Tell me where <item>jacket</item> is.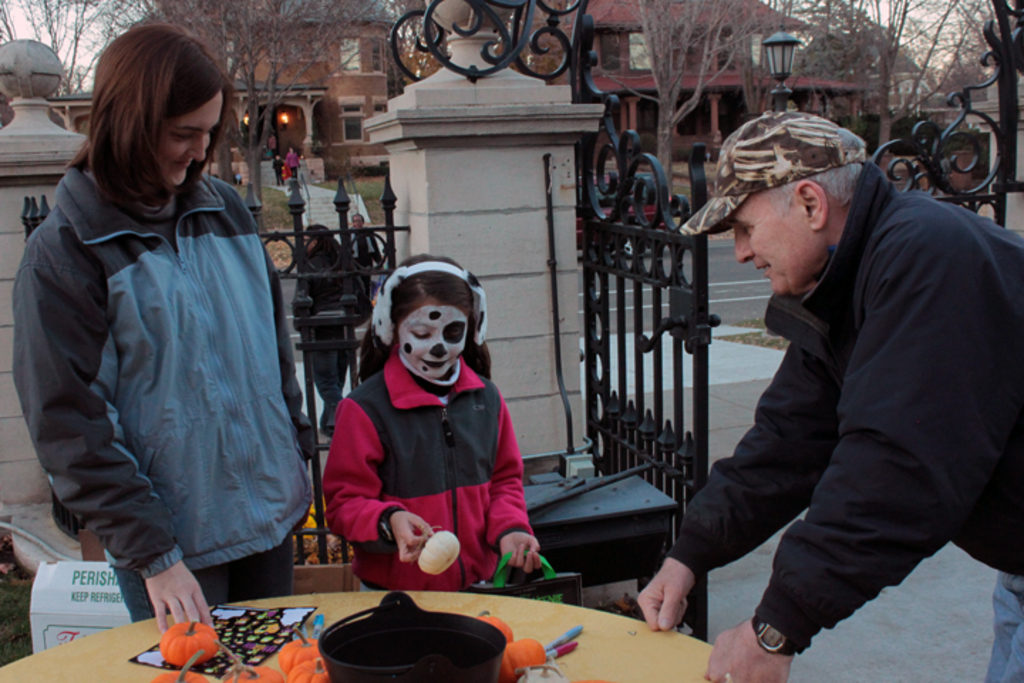
<item>jacket</item> is at <region>321, 353, 530, 589</region>.
